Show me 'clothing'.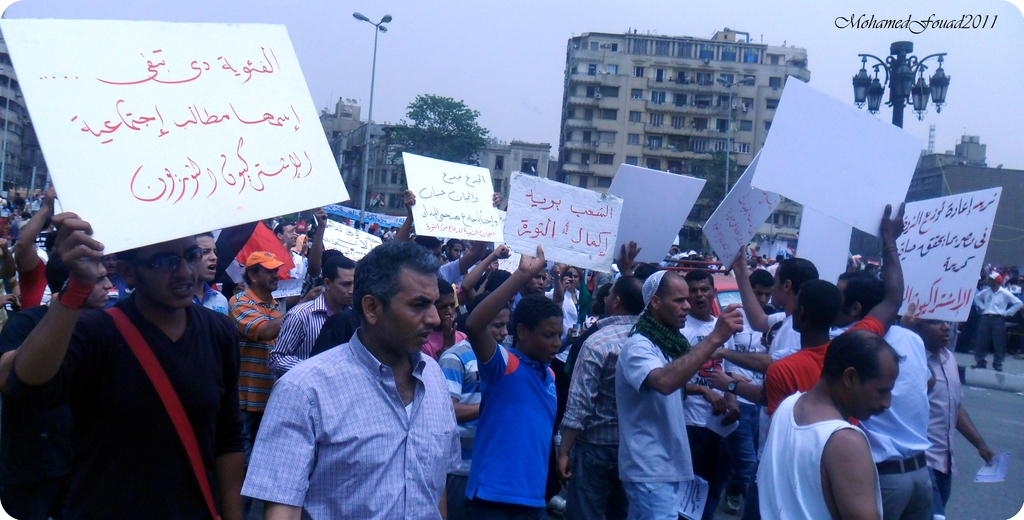
'clothing' is here: 973,281,1023,369.
